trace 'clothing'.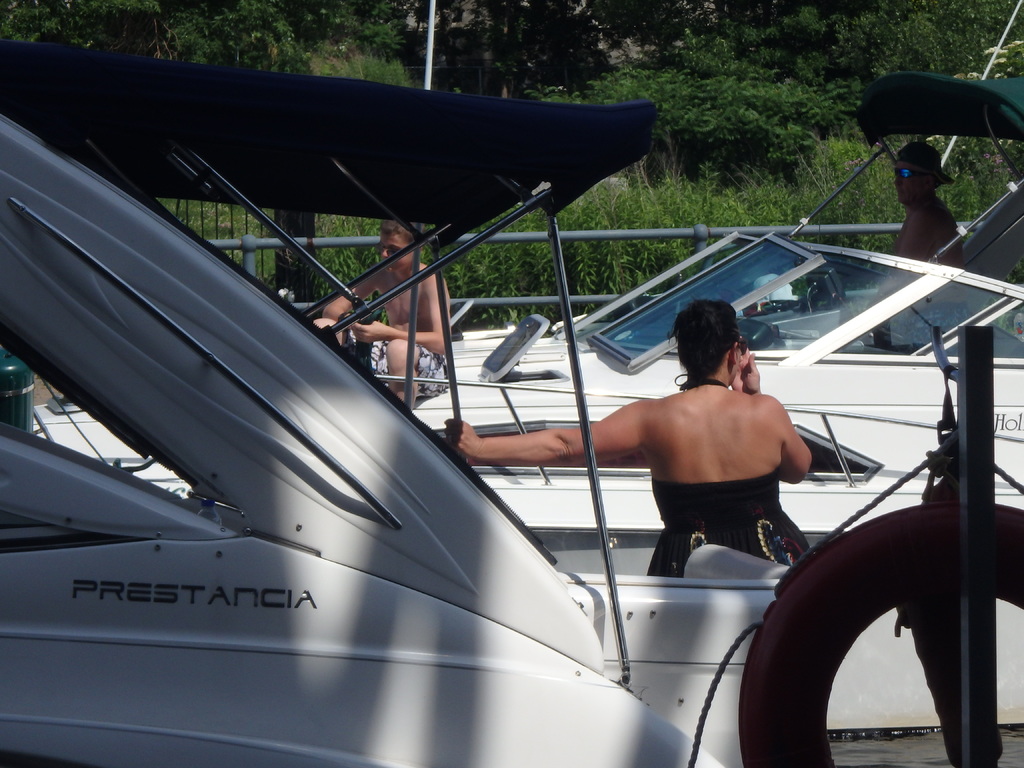
Traced to 643:463:810:576.
